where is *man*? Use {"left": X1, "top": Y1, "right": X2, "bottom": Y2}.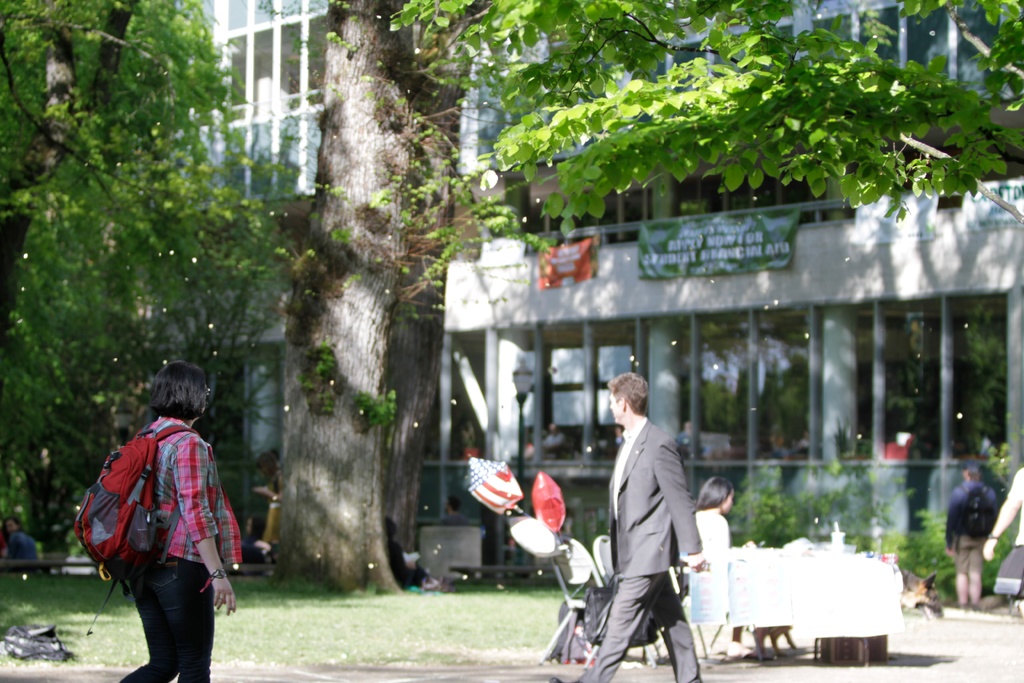
{"left": 939, "top": 457, "right": 997, "bottom": 604}.
